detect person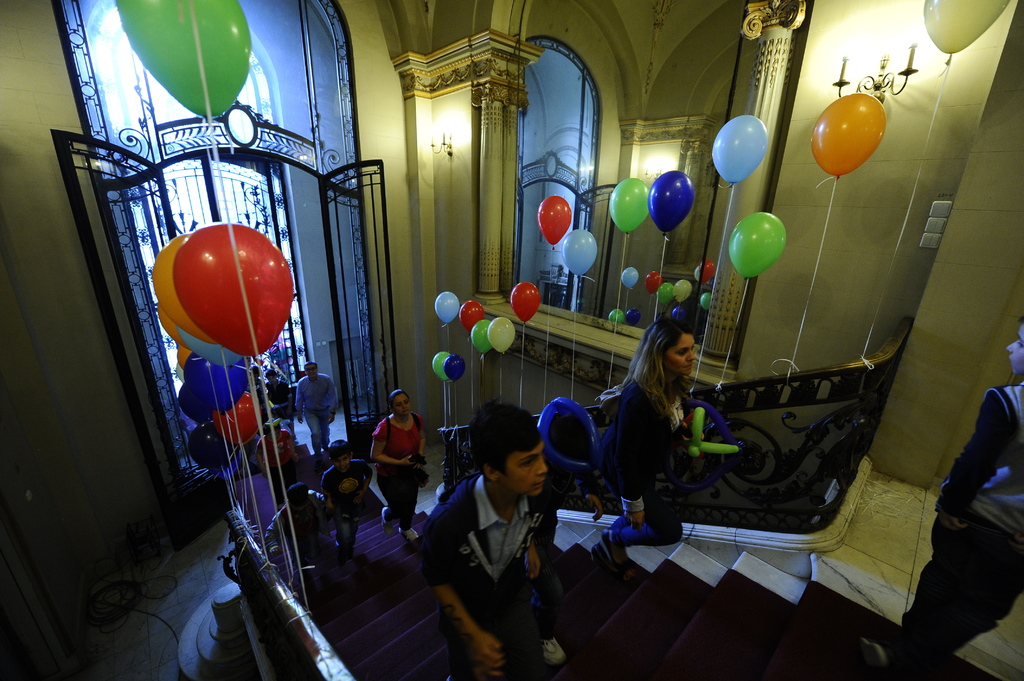
(left=266, top=364, right=292, bottom=428)
